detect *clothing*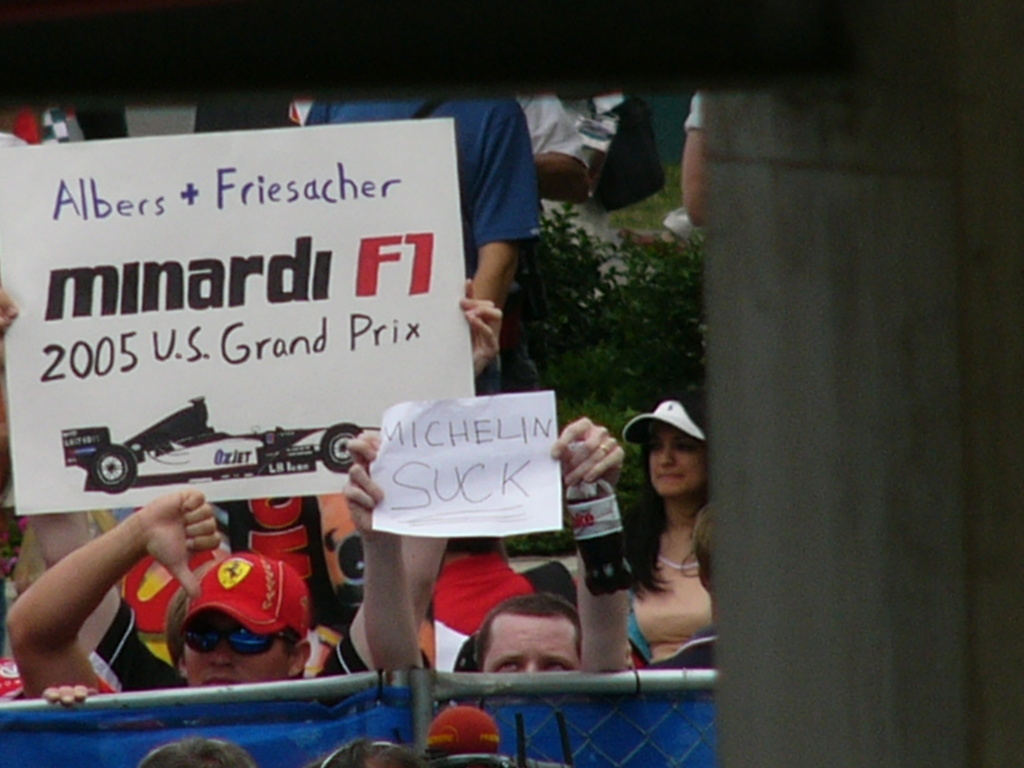
crop(431, 550, 536, 671)
